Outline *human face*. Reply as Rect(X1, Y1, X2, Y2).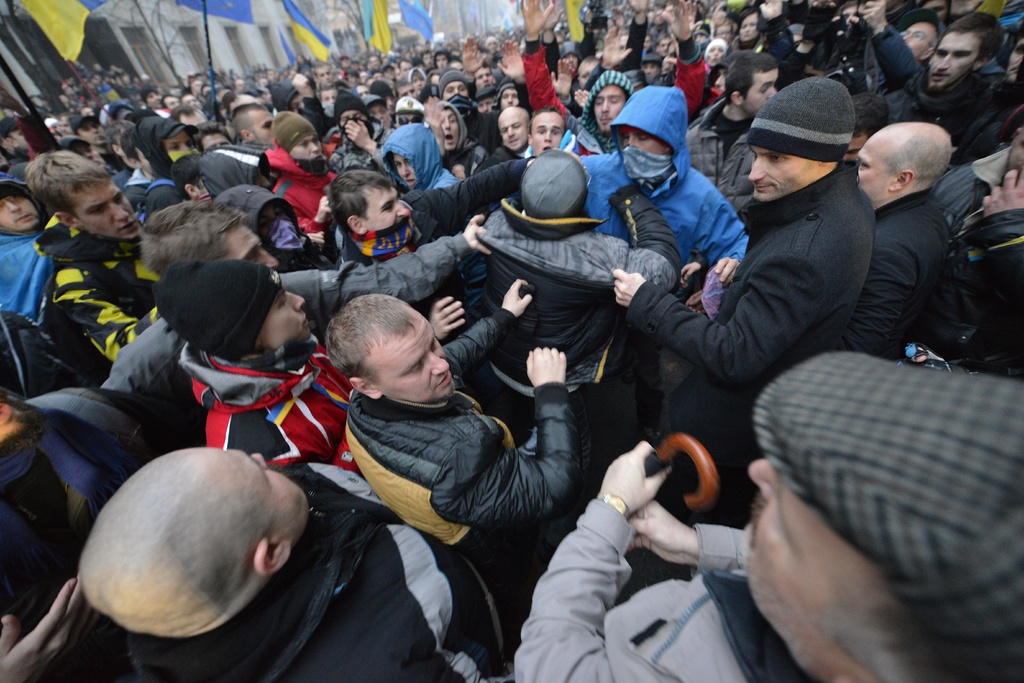
Rect(501, 115, 529, 148).
